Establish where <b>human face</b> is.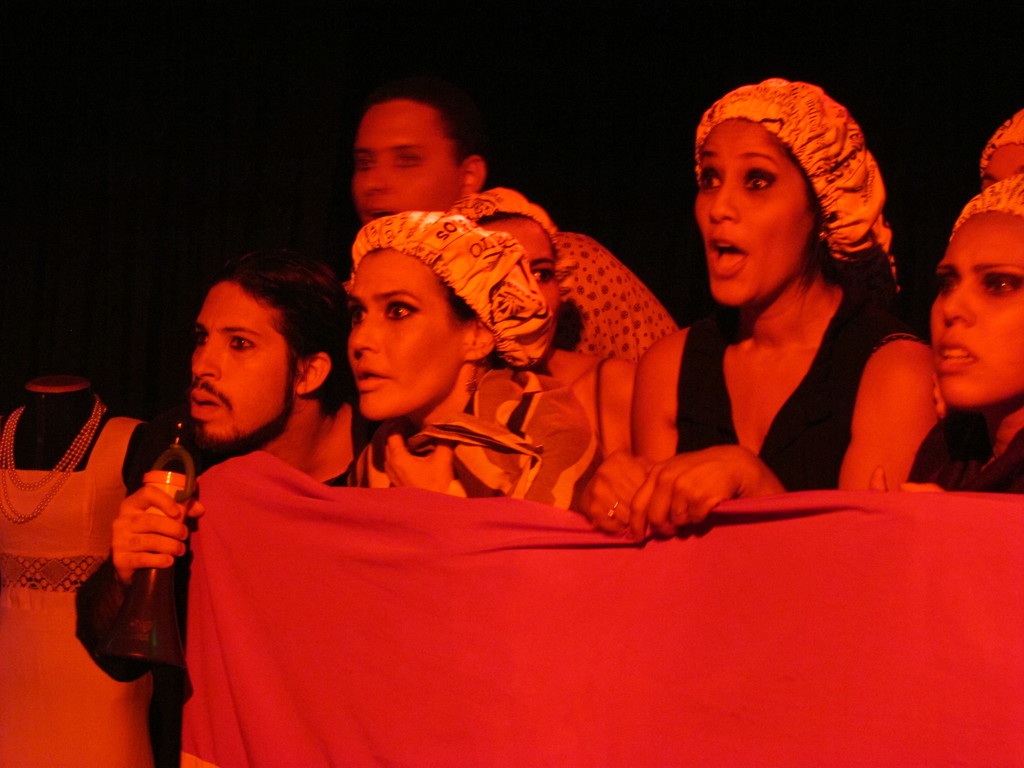
Established at (351, 99, 462, 225).
